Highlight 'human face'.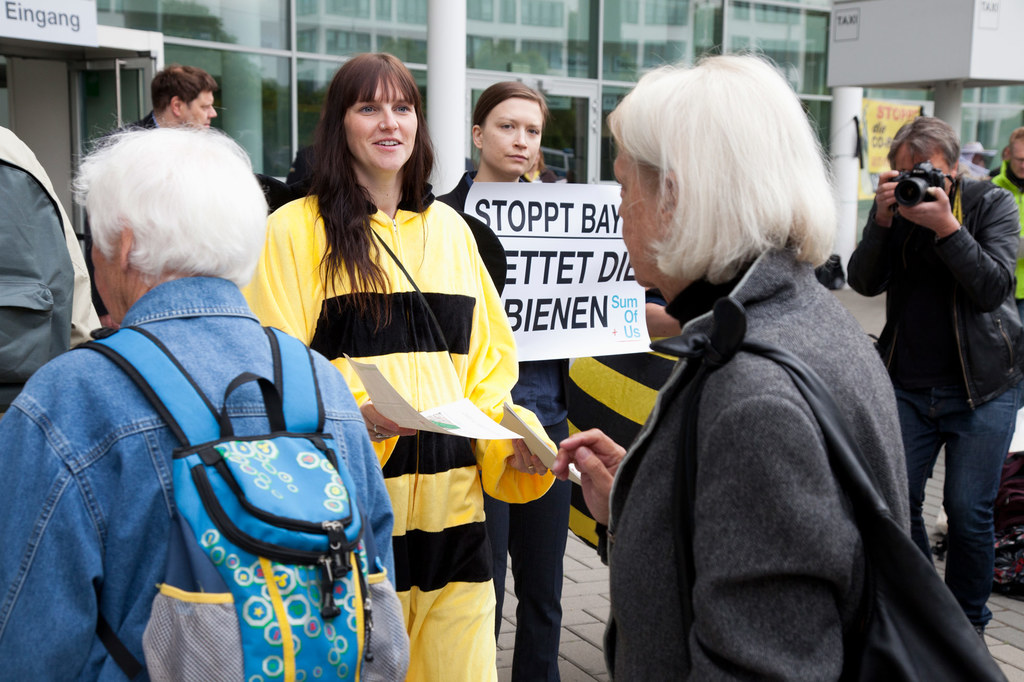
Highlighted region: select_region(1007, 141, 1023, 180).
